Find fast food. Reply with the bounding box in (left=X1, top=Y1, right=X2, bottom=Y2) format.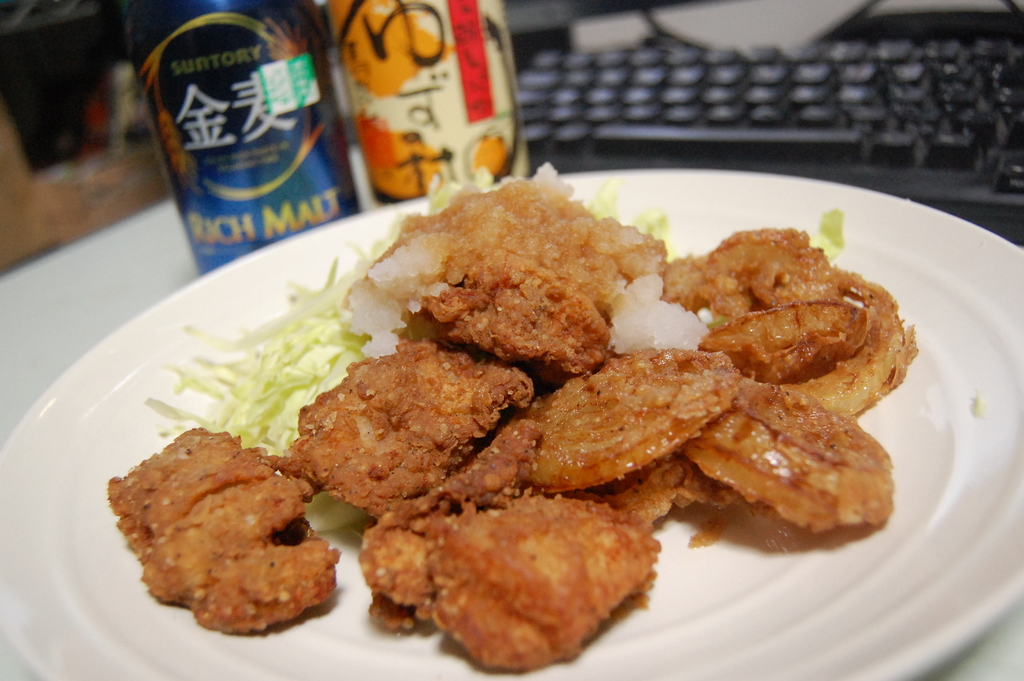
(left=381, top=162, right=662, bottom=362).
